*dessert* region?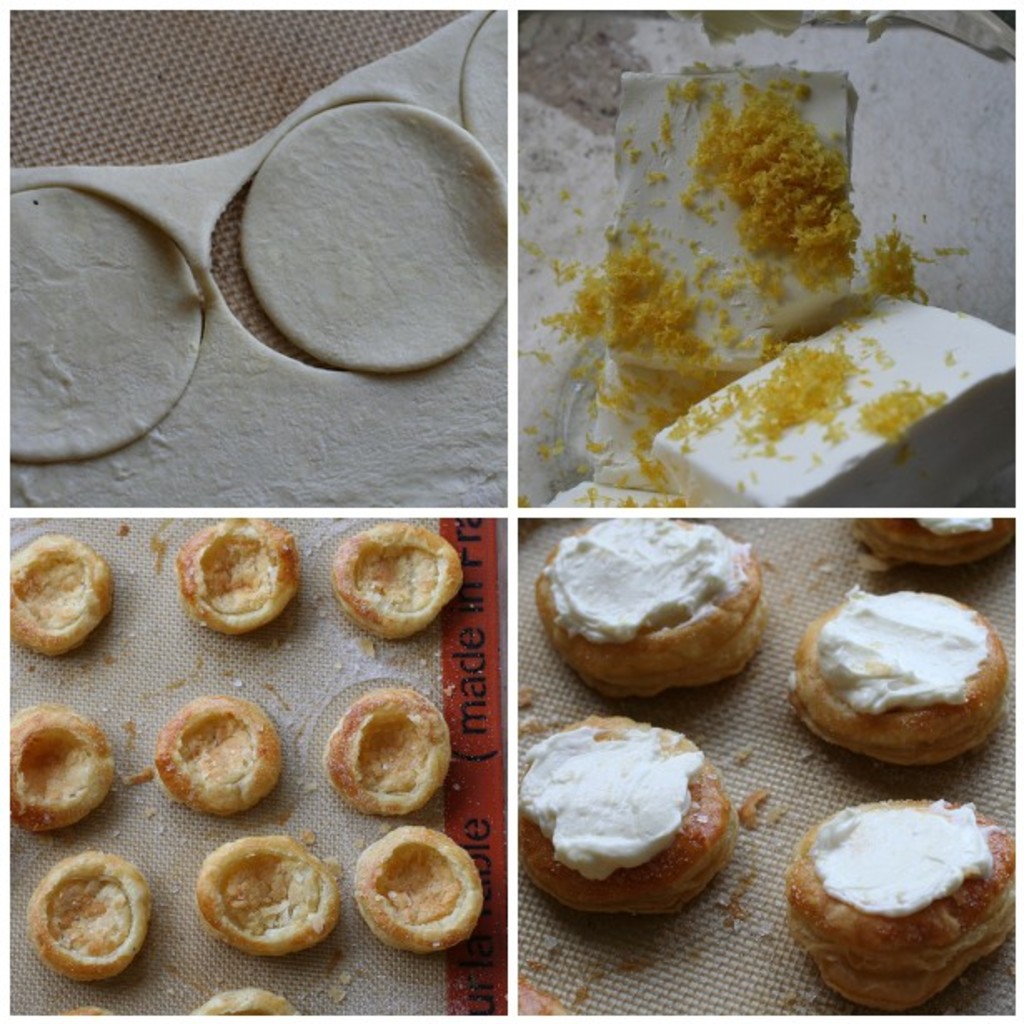
<region>541, 514, 793, 699</region>
